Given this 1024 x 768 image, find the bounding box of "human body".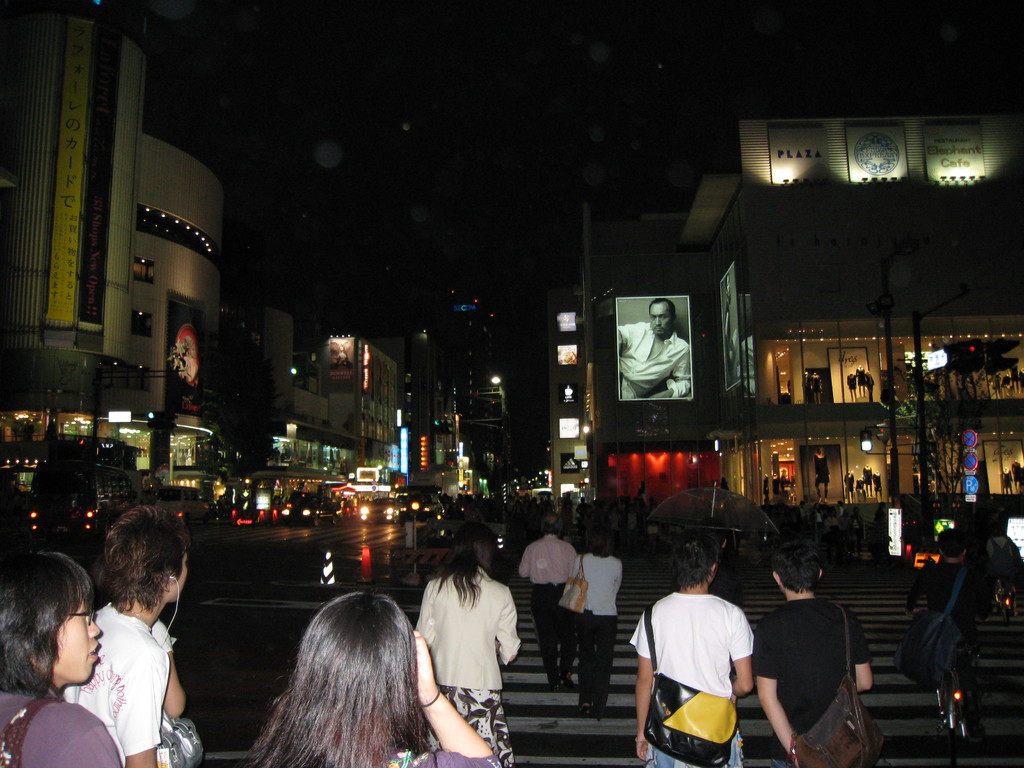
crop(516, 507, 575, 682).
